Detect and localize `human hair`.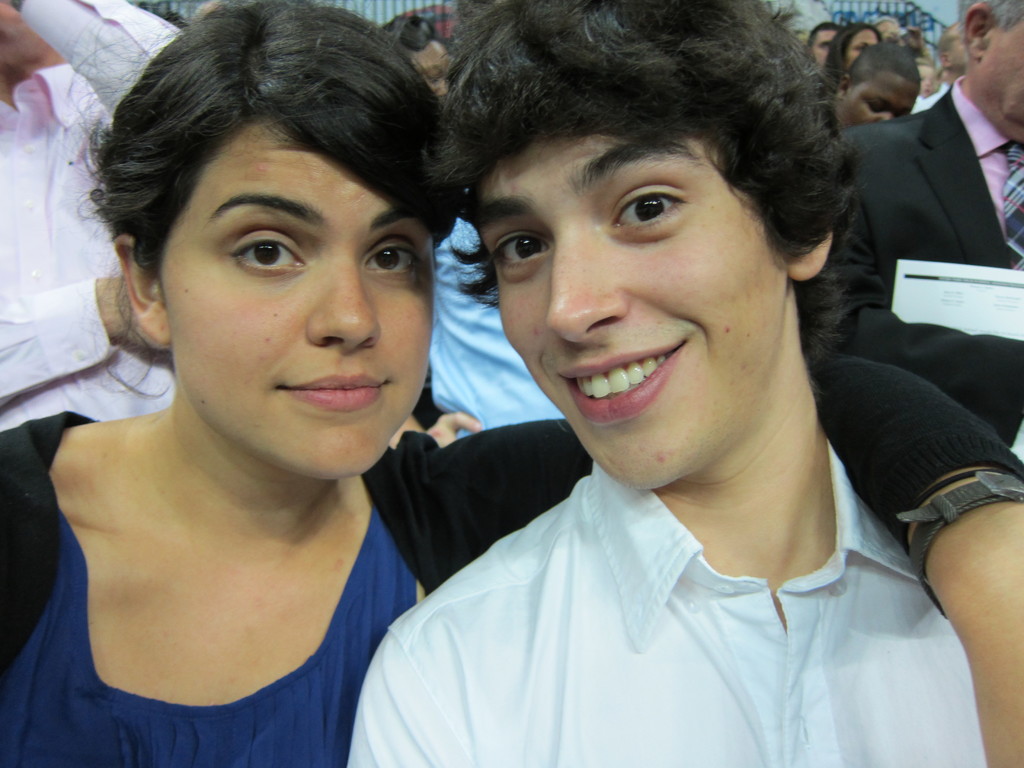
Localized at locate(445, 0, 858, 292).
